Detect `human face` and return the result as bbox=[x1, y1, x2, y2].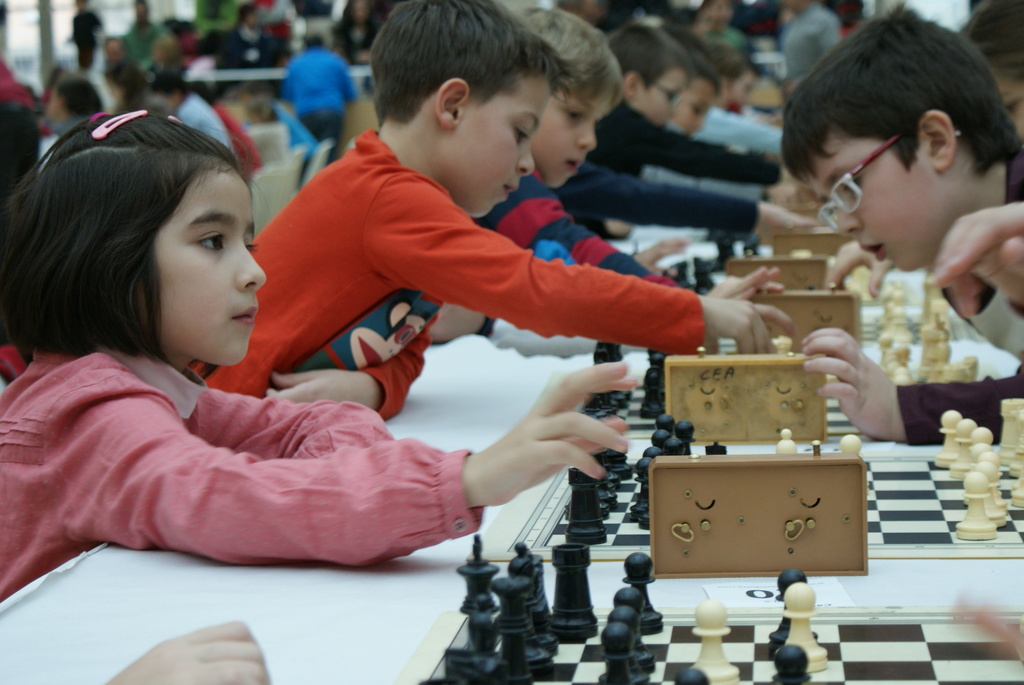
bbox=[458, 79, 550, 217].
